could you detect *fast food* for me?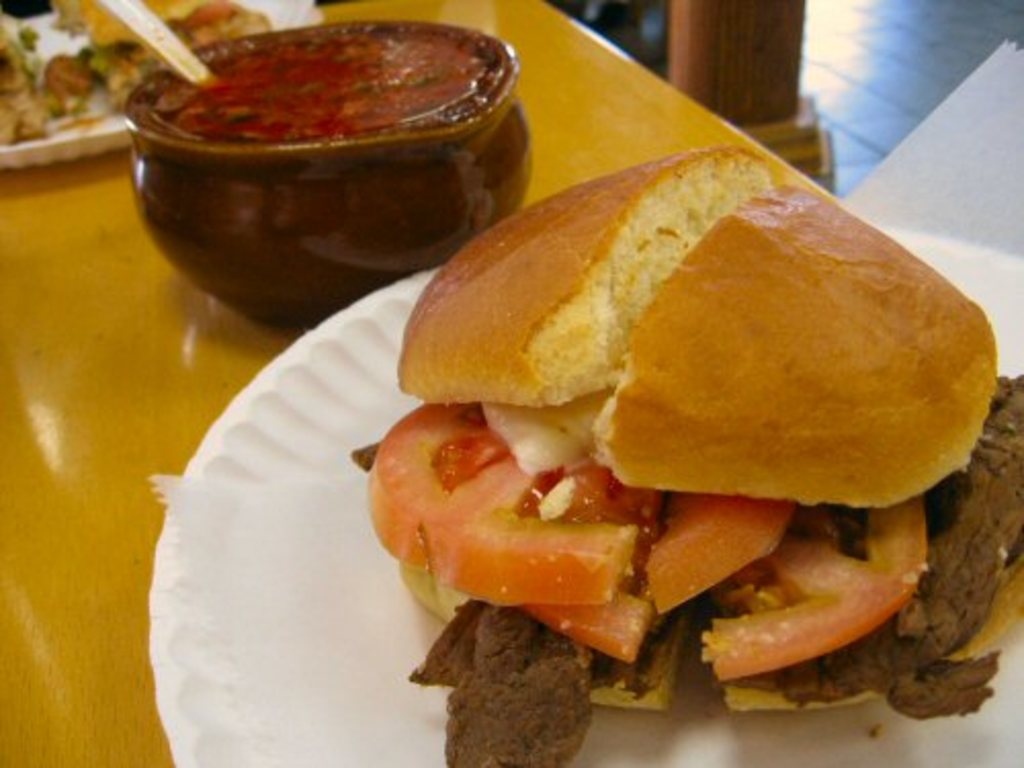
Detection result: box=[375, 141, 989, 709].
